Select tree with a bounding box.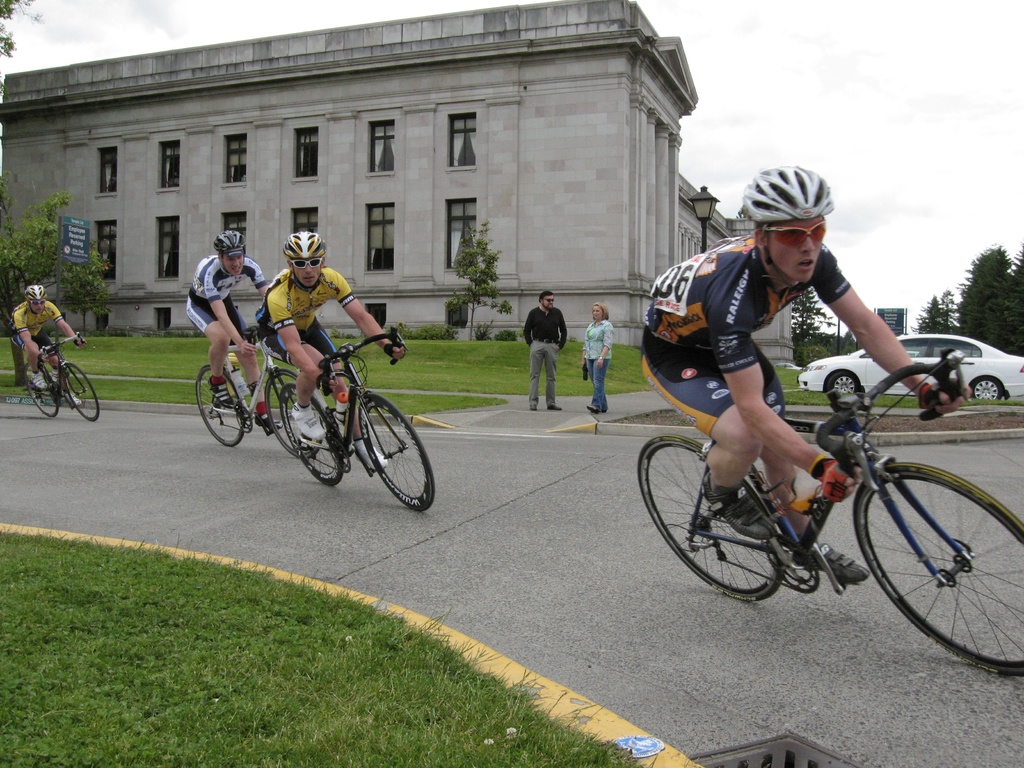
l=0, t=167, r=74, b=388.
